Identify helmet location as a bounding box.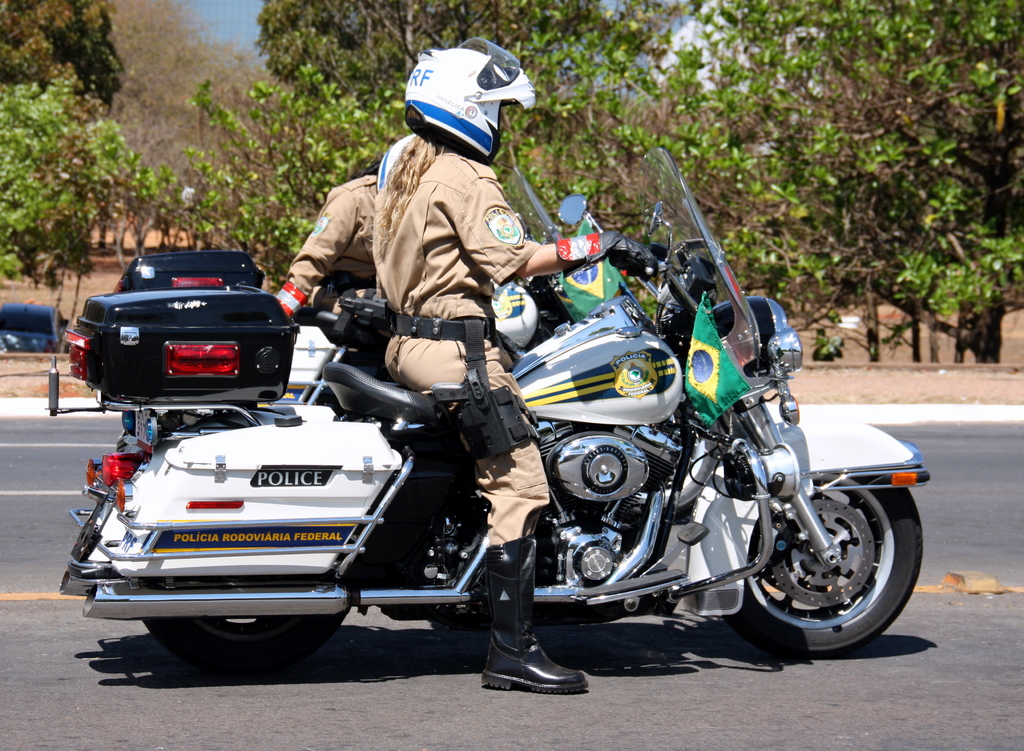
[x1=405, y1=33, x2=538, y2=164].
